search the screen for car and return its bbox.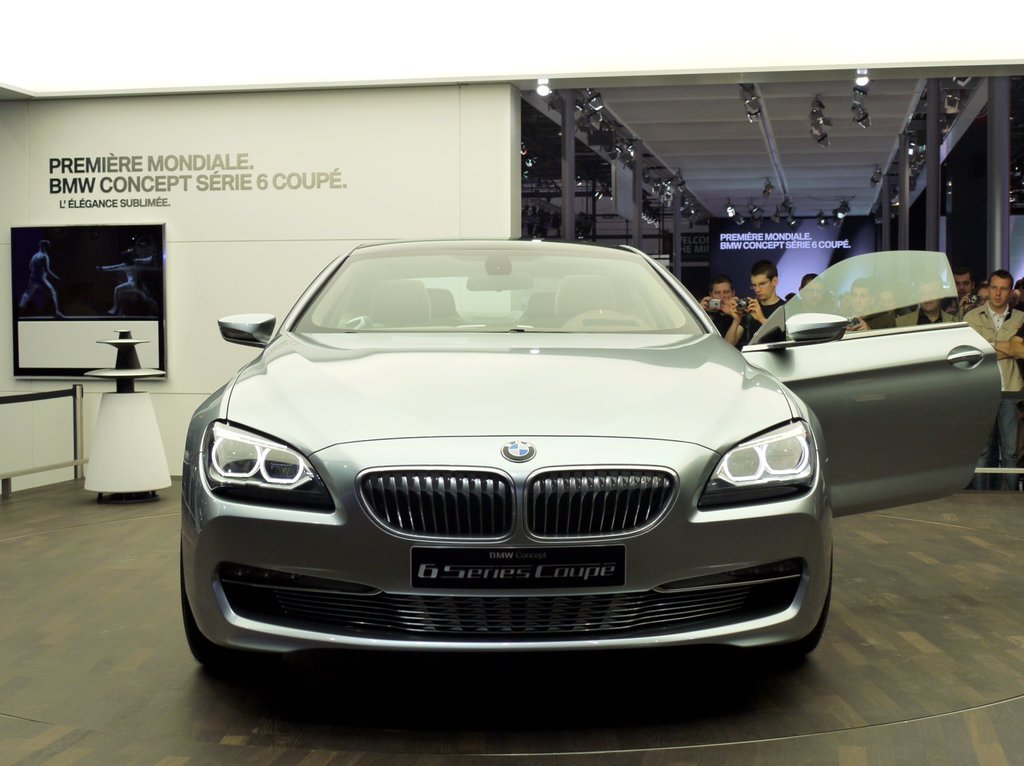
Found: 166,233,840,692.
